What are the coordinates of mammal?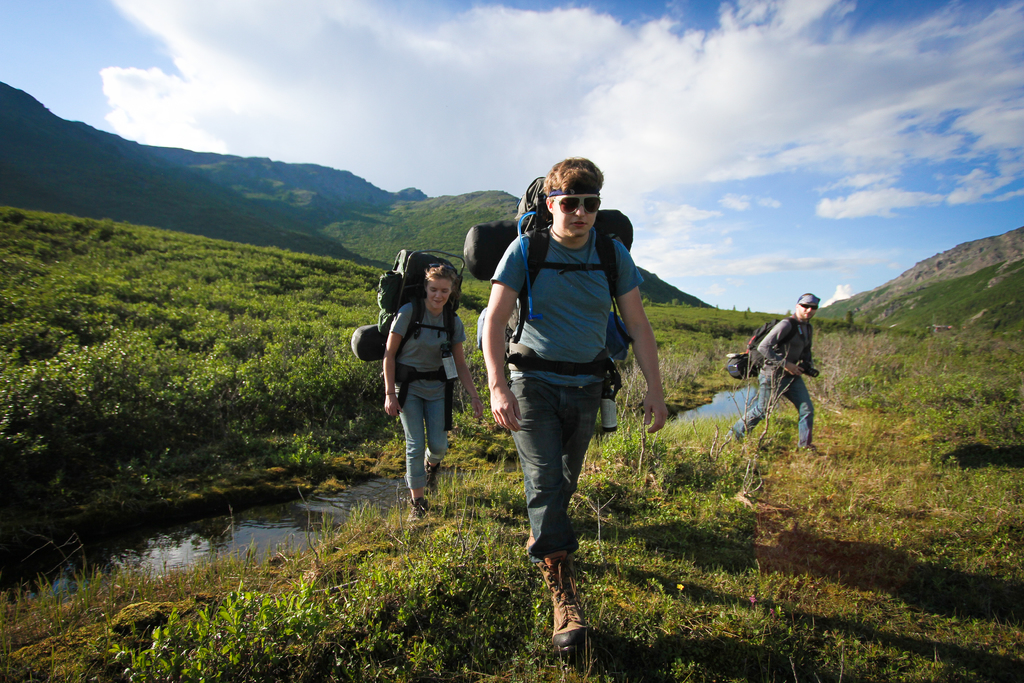
(x1=470, y1=158, x2=673, y2=645).
